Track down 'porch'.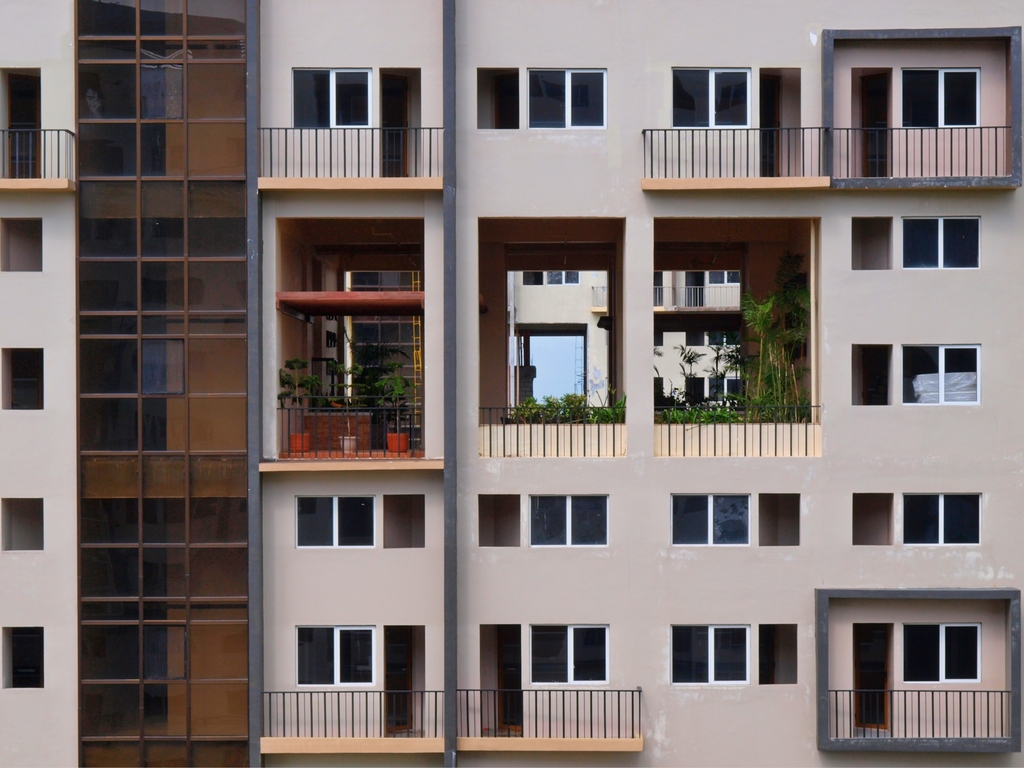
Tracked to bbox(641, 120, 845, 186).
